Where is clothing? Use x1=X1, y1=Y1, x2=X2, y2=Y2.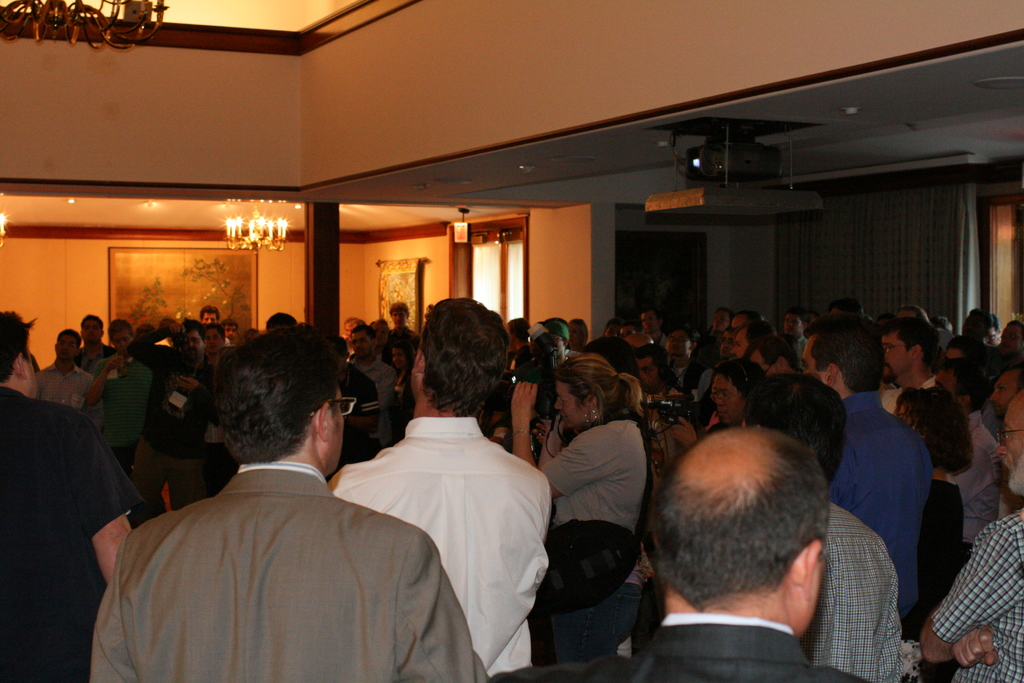
x1=579, y1=623, x2=858, y2=682.
